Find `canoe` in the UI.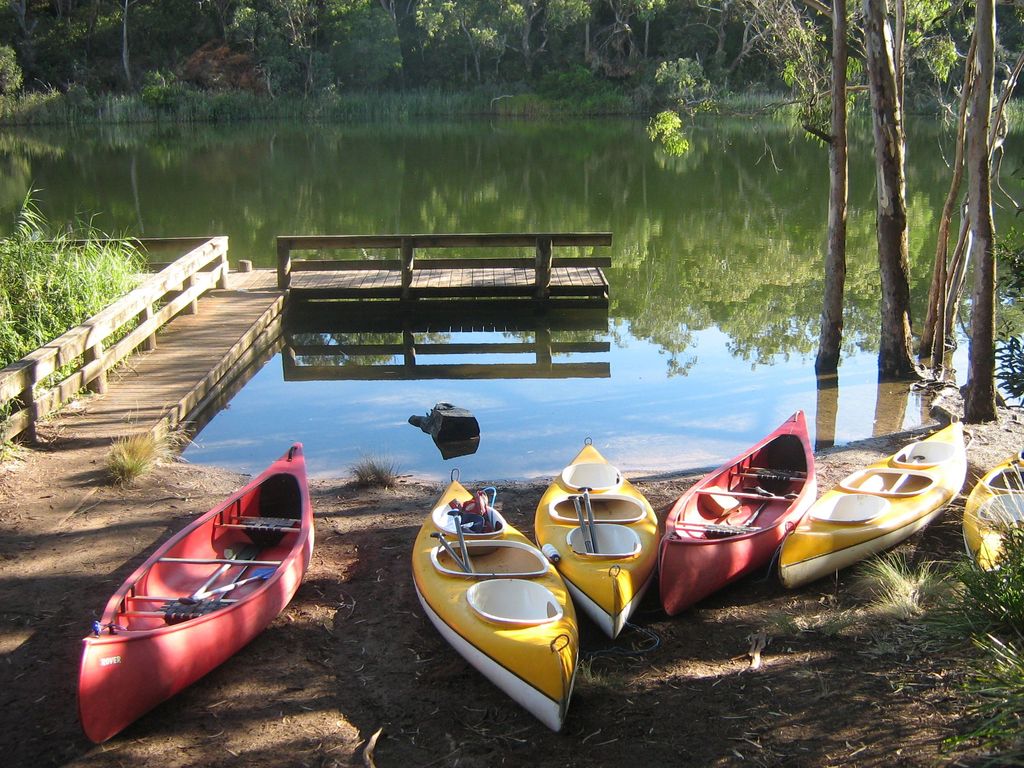
UI element at Rect(415, 464, 571, 730).
